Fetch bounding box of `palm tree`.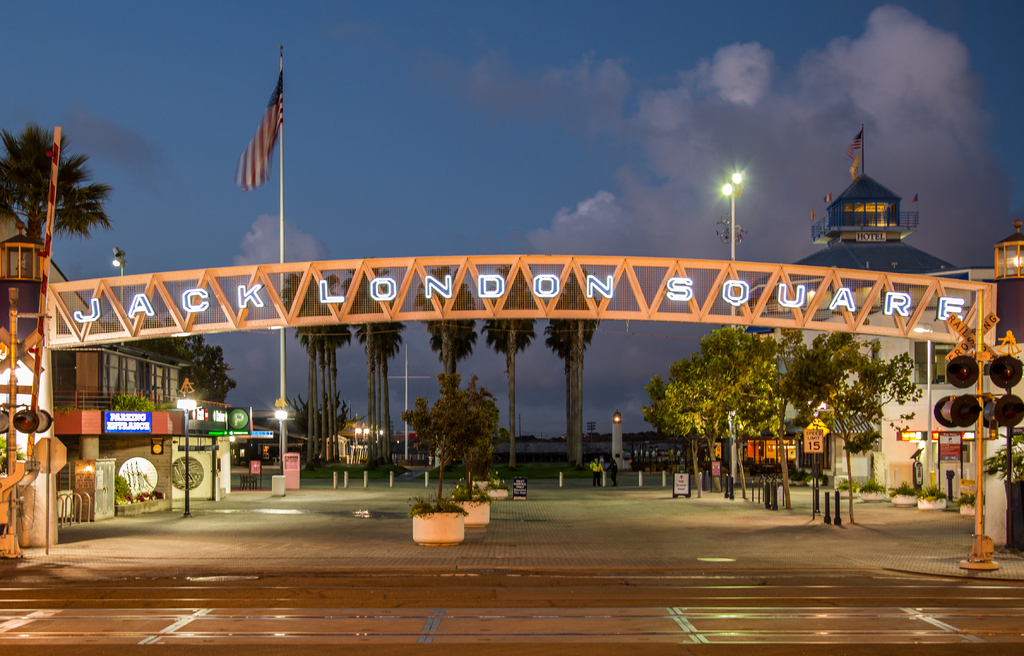
Bbox: <region>164, 333, 236, 506</region>.
